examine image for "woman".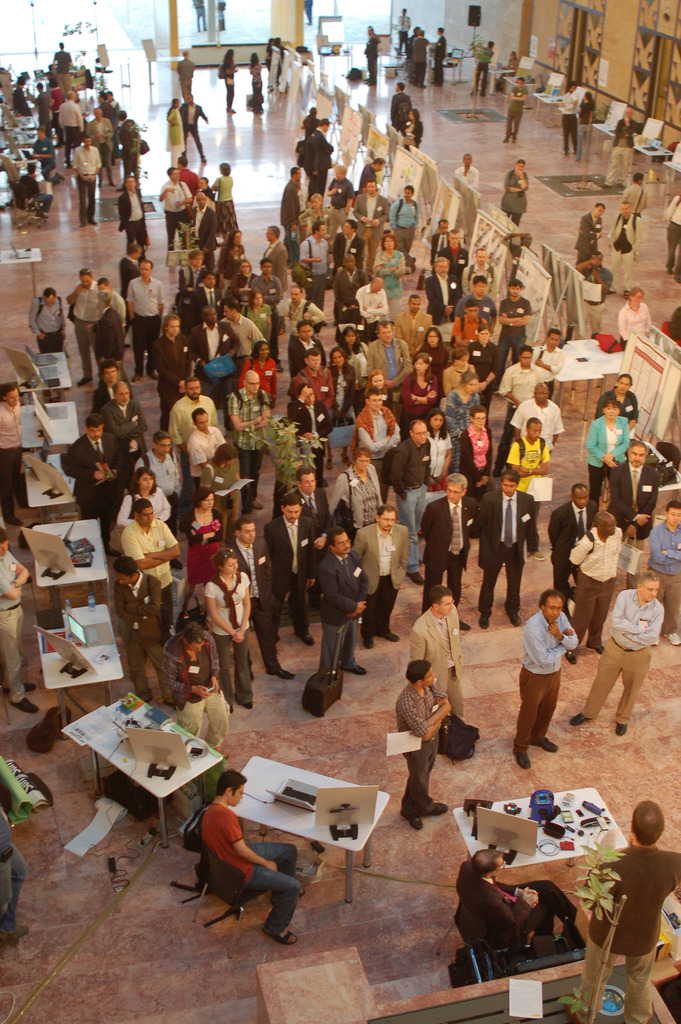
Examination result: [left=398, top=106, right=424, bottom=157].
